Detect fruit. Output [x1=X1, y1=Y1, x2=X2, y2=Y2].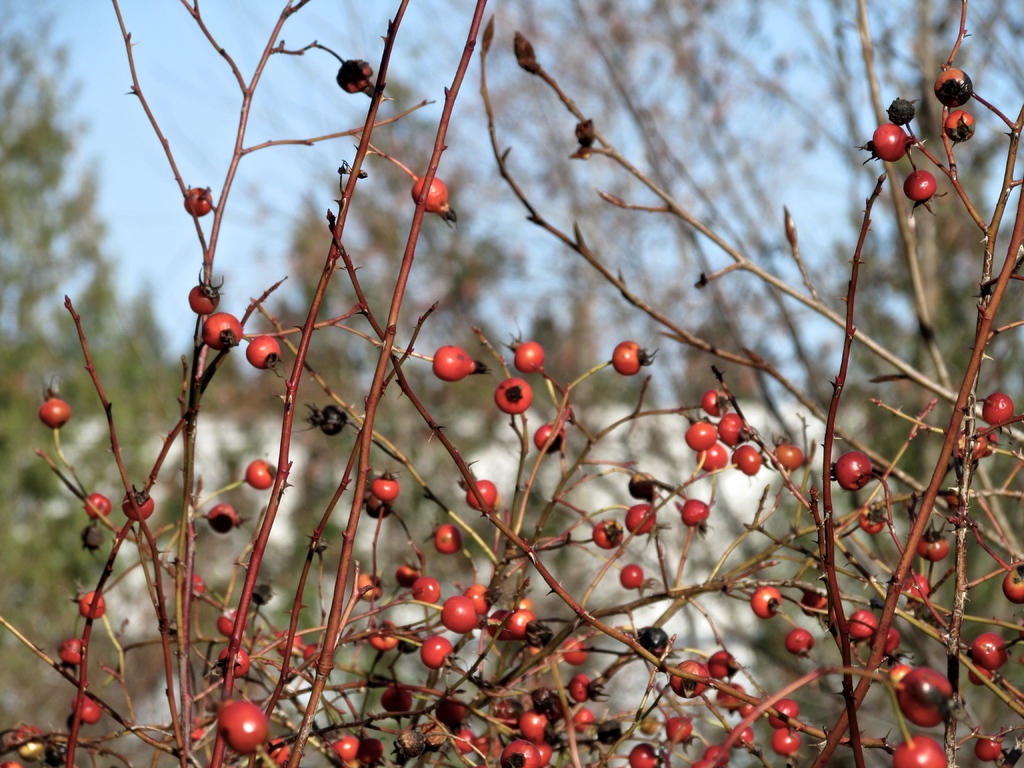
[x1=336, y1=755, x2=373, y2=767].
